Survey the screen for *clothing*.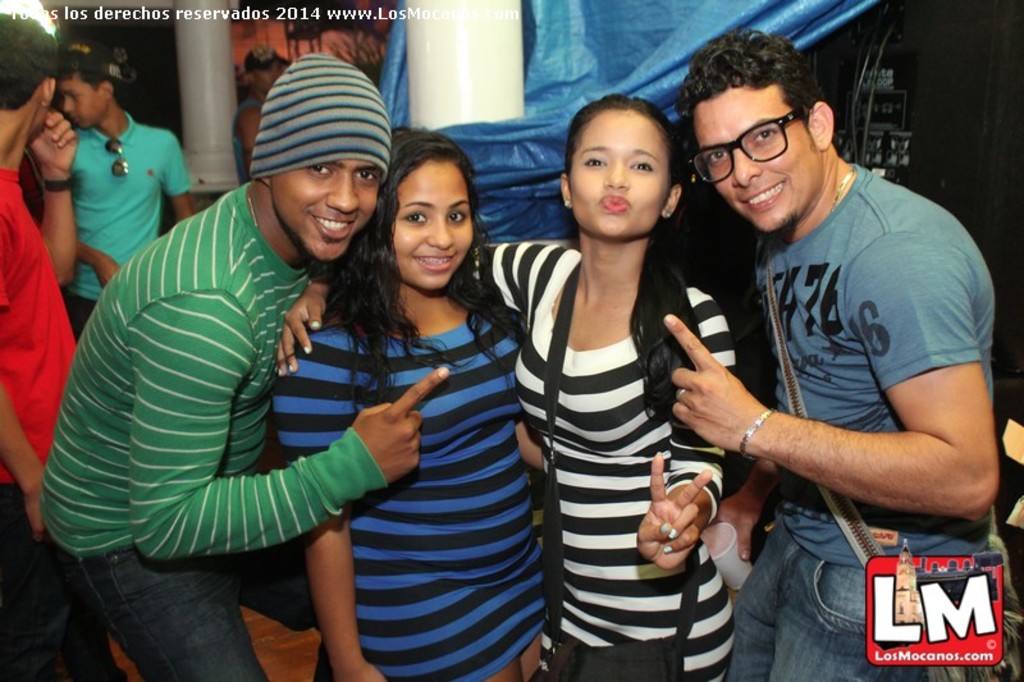
Survey found: <bbox>273, 305, 540, 681</bbox>.
